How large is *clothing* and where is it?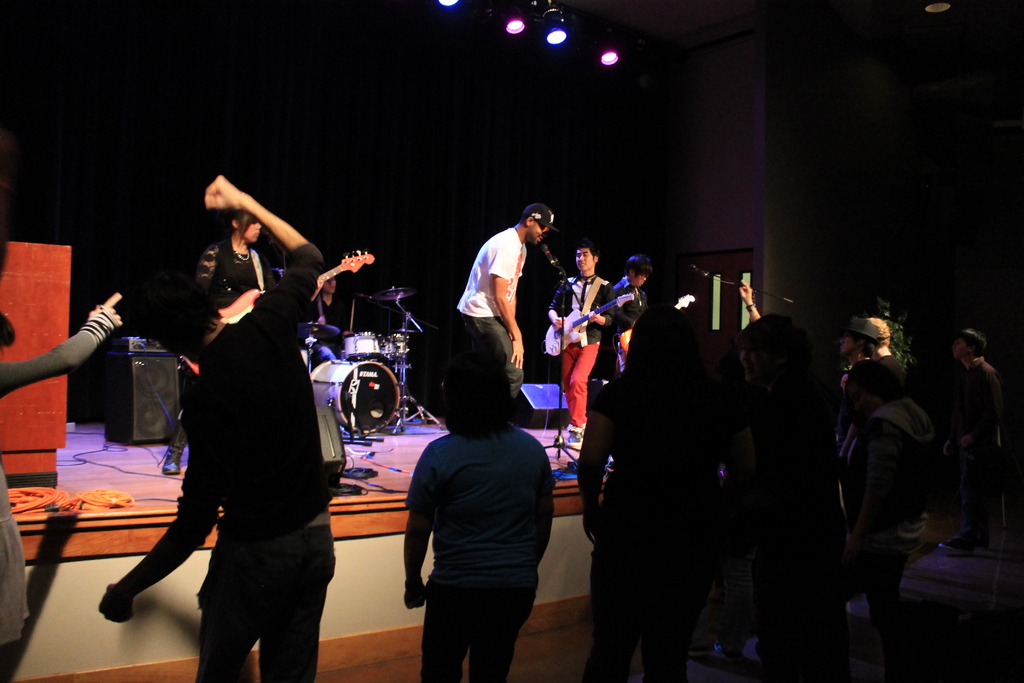
Bounding box: [x1=927, y1=347, x2=991, y2=544].
